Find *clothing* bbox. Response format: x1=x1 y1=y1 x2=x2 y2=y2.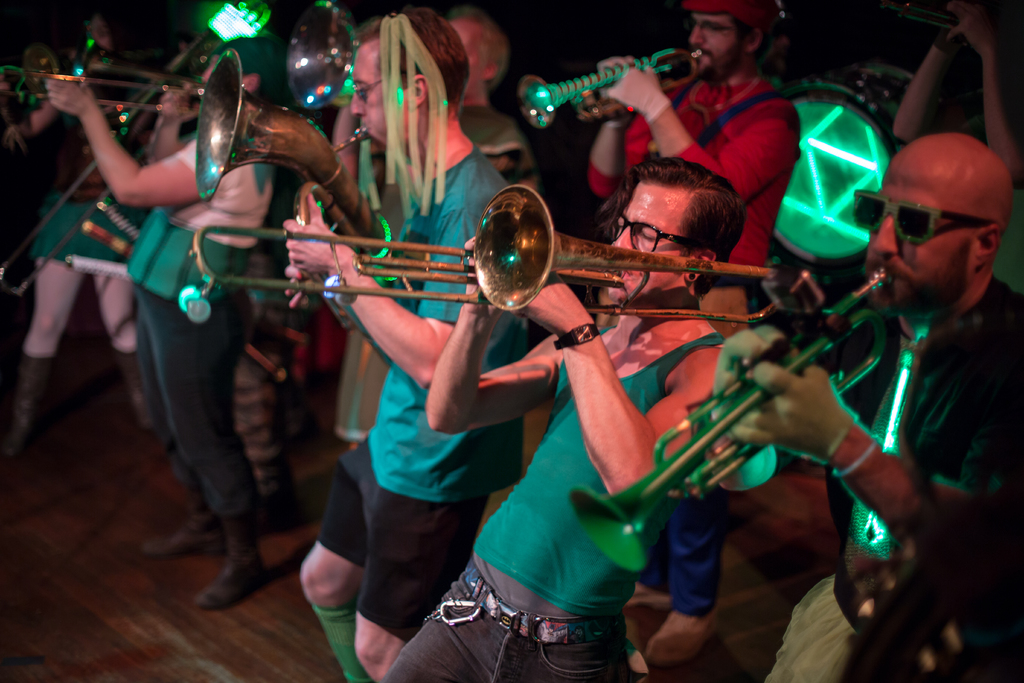
x1=758 y1=276 x2=1023 y2=682.
